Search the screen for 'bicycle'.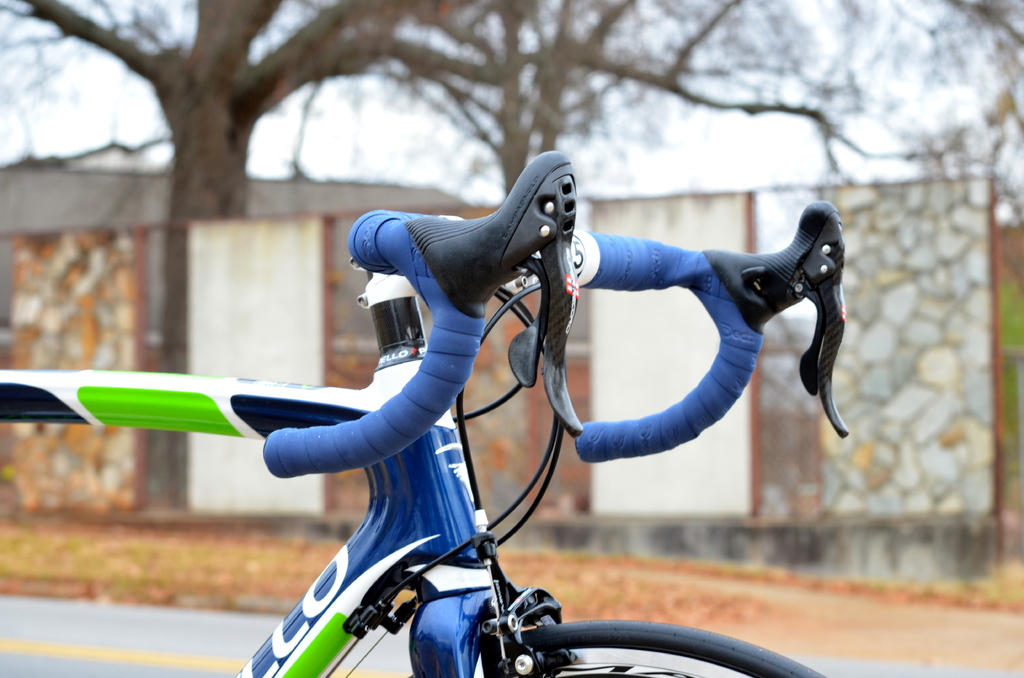
Found at bbox=(91, 166, 814, 670).
